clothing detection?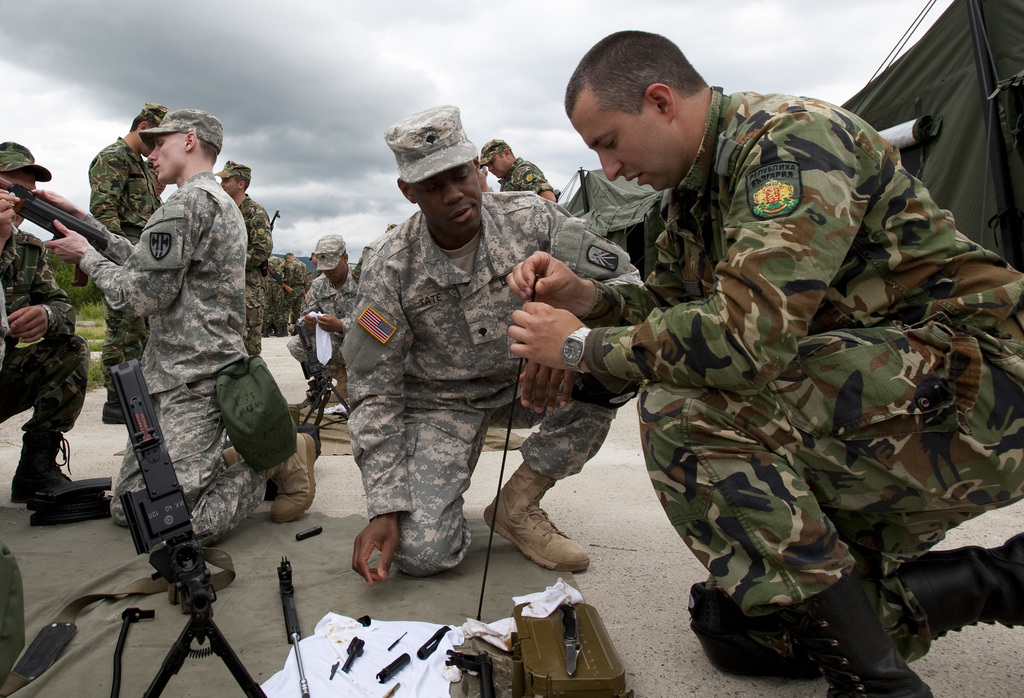
x1=83 y1=166 x2=269 y2=558
